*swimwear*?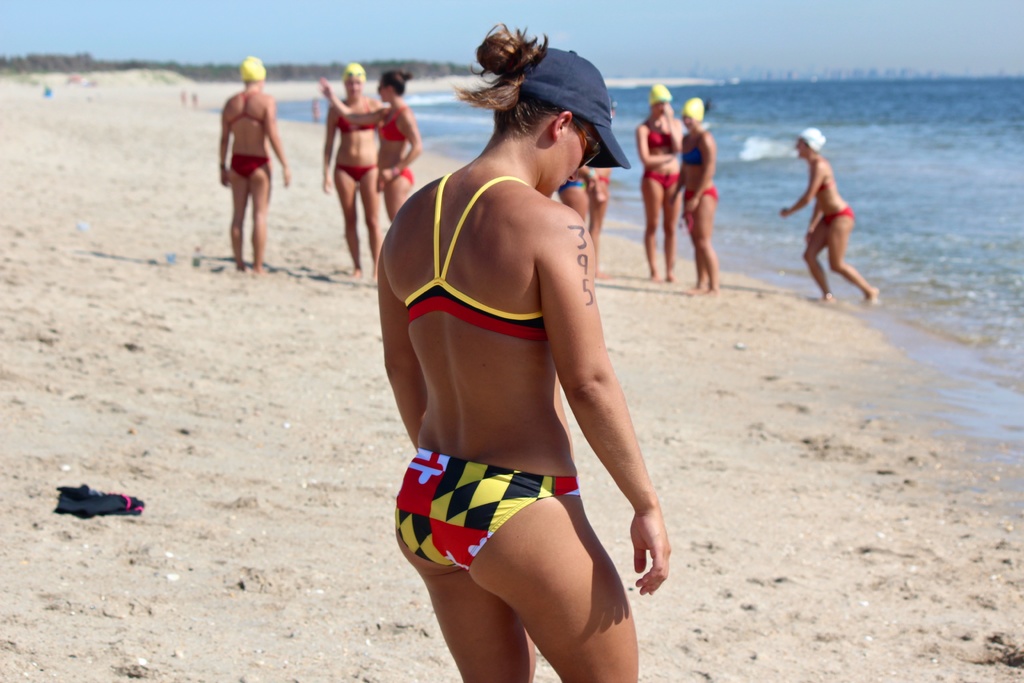
detection(681, 185, 716, 217)
